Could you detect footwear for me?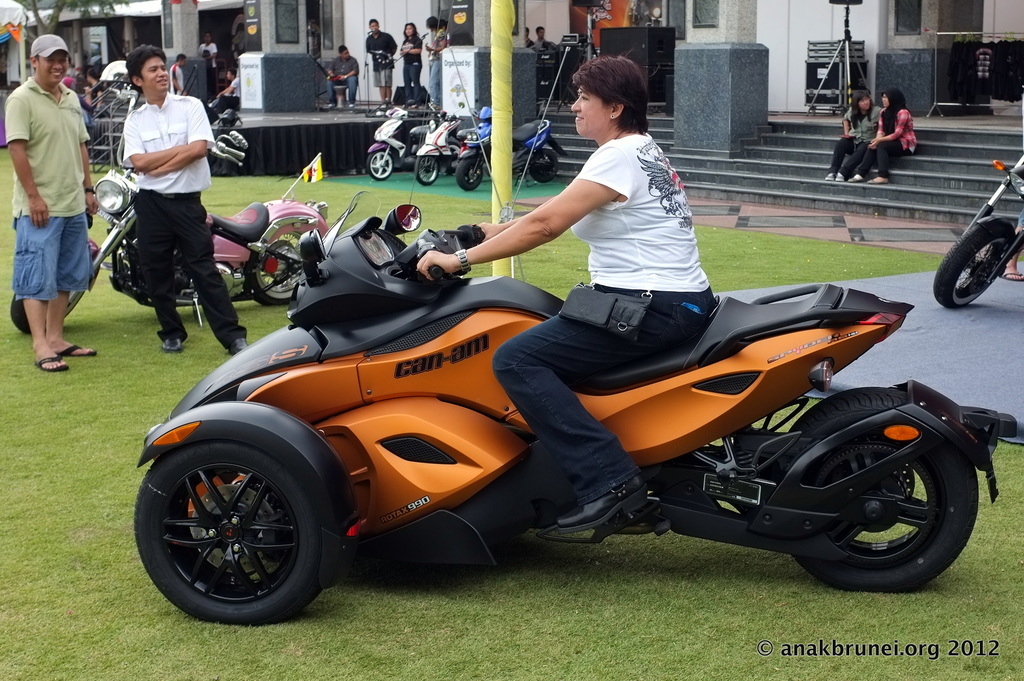
Detection result: pyautogui.locateOnScreen(227, 335, 259, 363).
